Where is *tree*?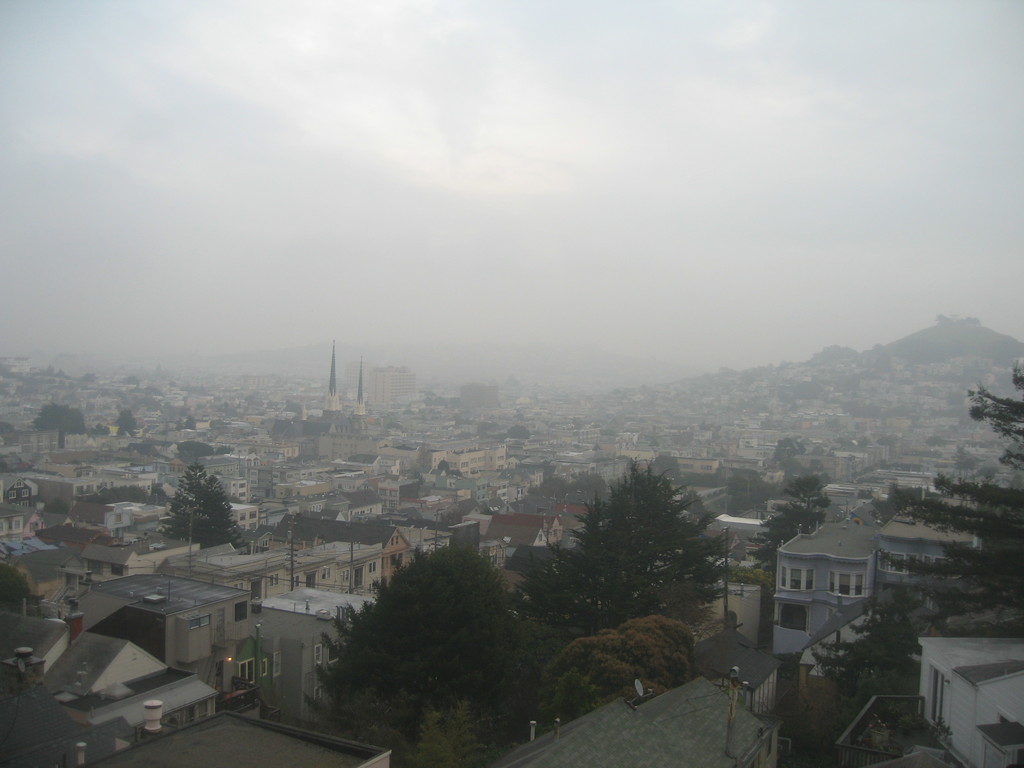
left=530, top=474, right=561, bottom=502.
